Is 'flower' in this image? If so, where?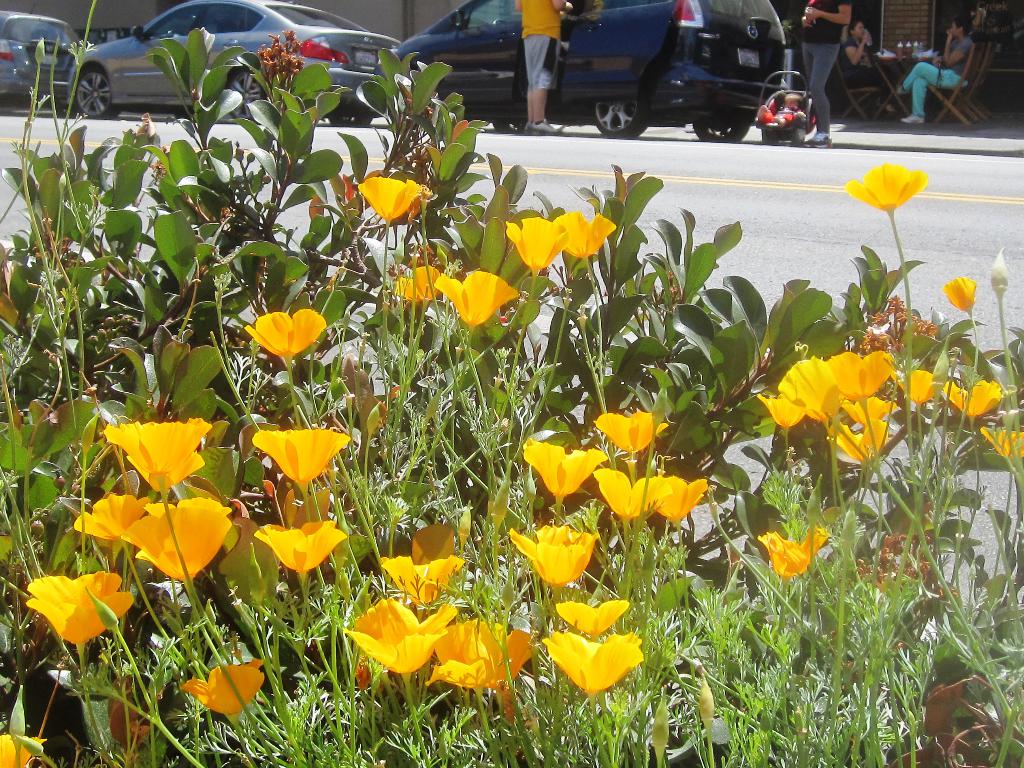
Yes, at 825, 346, 898, 404.
